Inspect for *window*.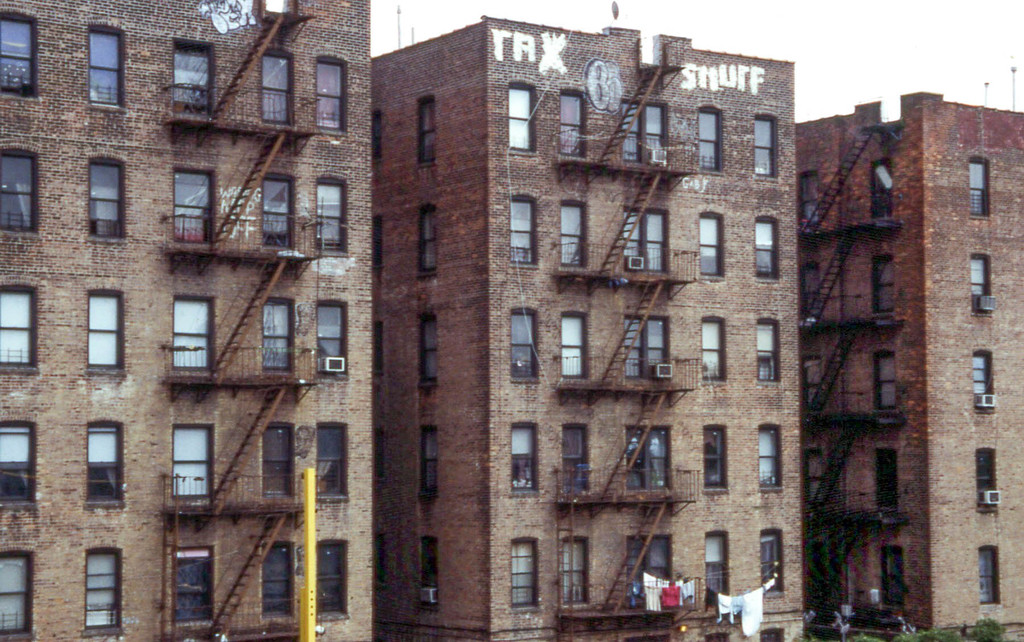
Inspection: x1=315, y1=175, x2=353, y2=262.
